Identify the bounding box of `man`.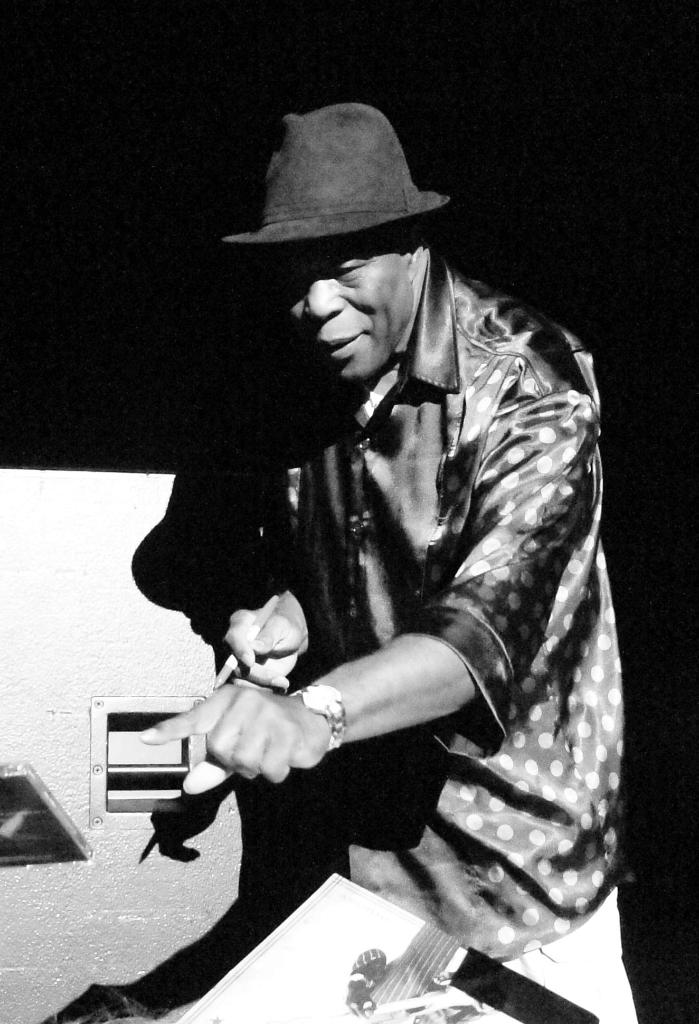
<bbox>161, 155, 620, 1002</bbox>.
